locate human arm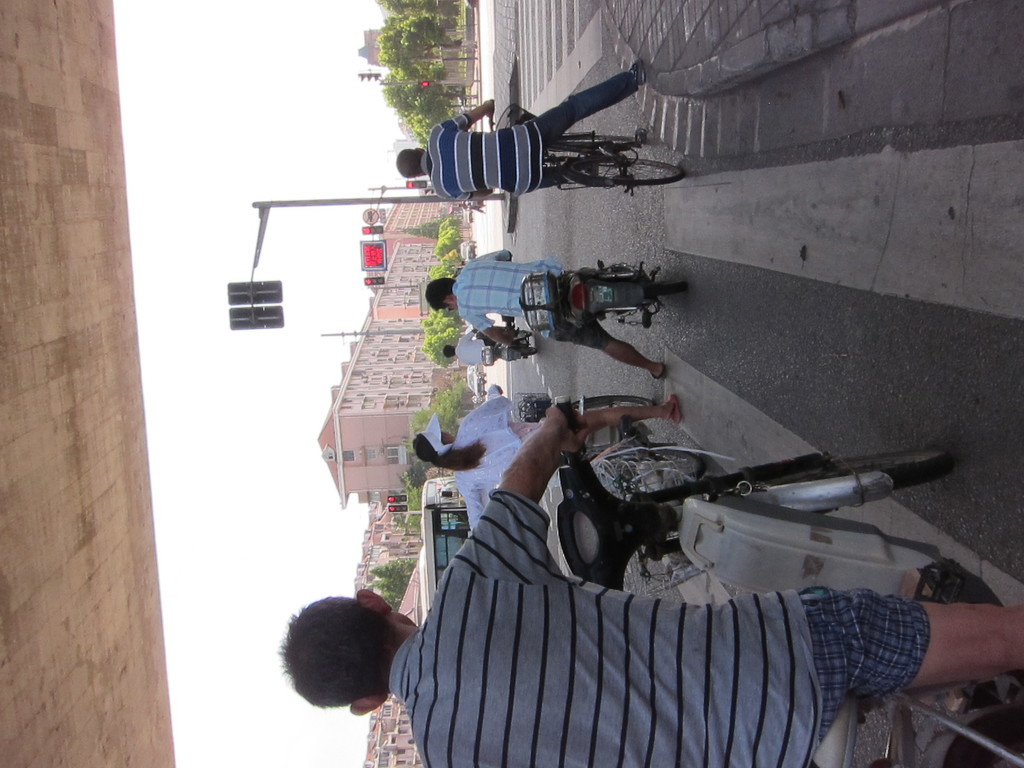
438:401:566:586
